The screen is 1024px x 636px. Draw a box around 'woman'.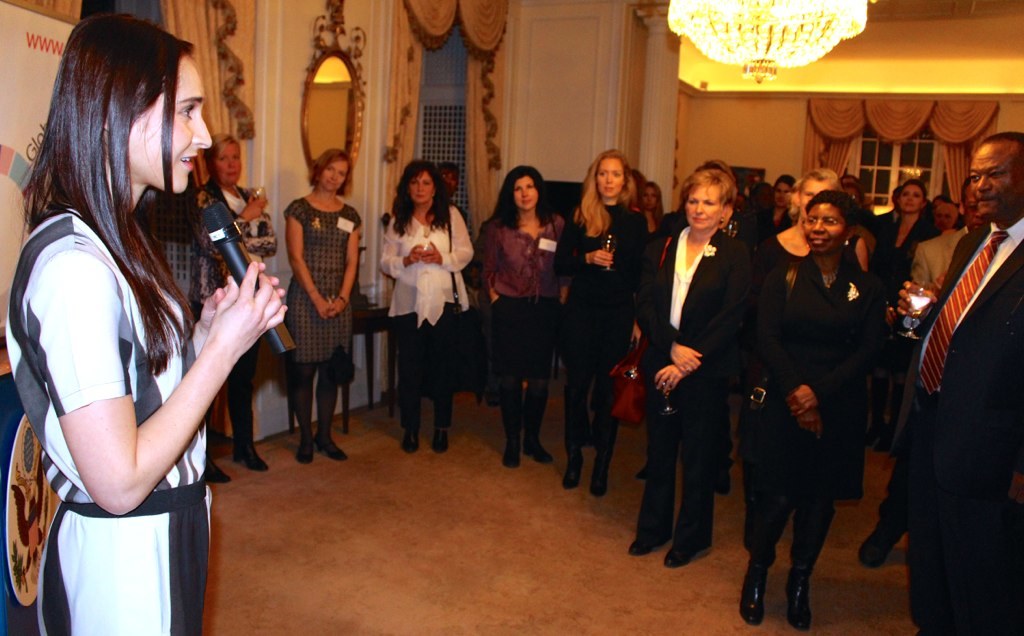
detection(19, 4, 248, 635).
